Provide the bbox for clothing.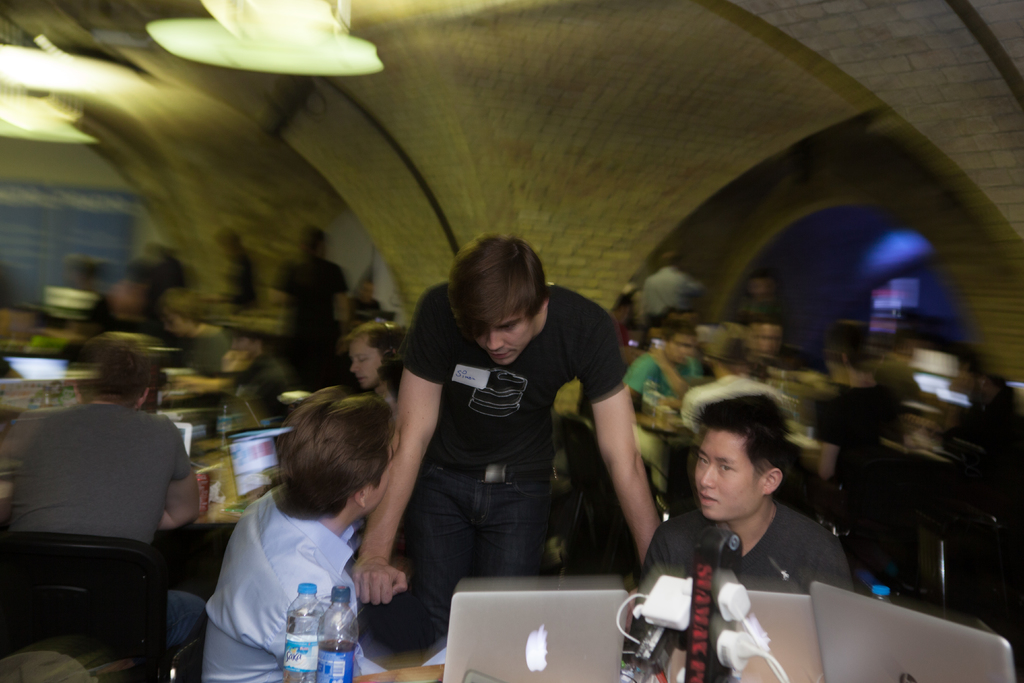
(x1=639, y1=265, x2=701, y2=330).
